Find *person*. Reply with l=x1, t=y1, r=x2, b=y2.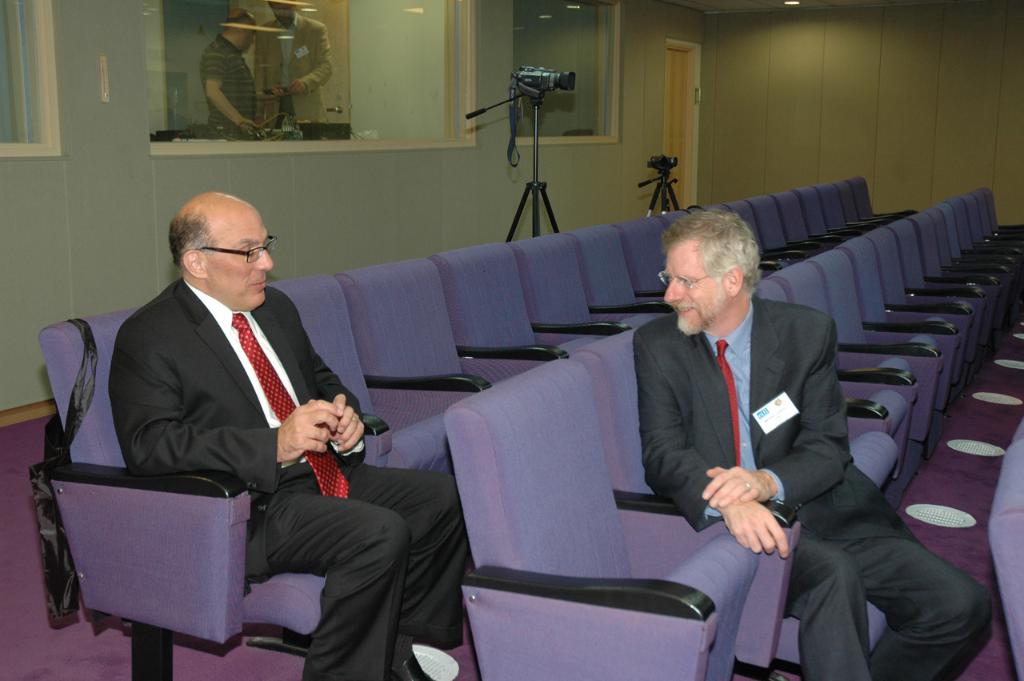
l=628, t=207, r=997, b=680.
